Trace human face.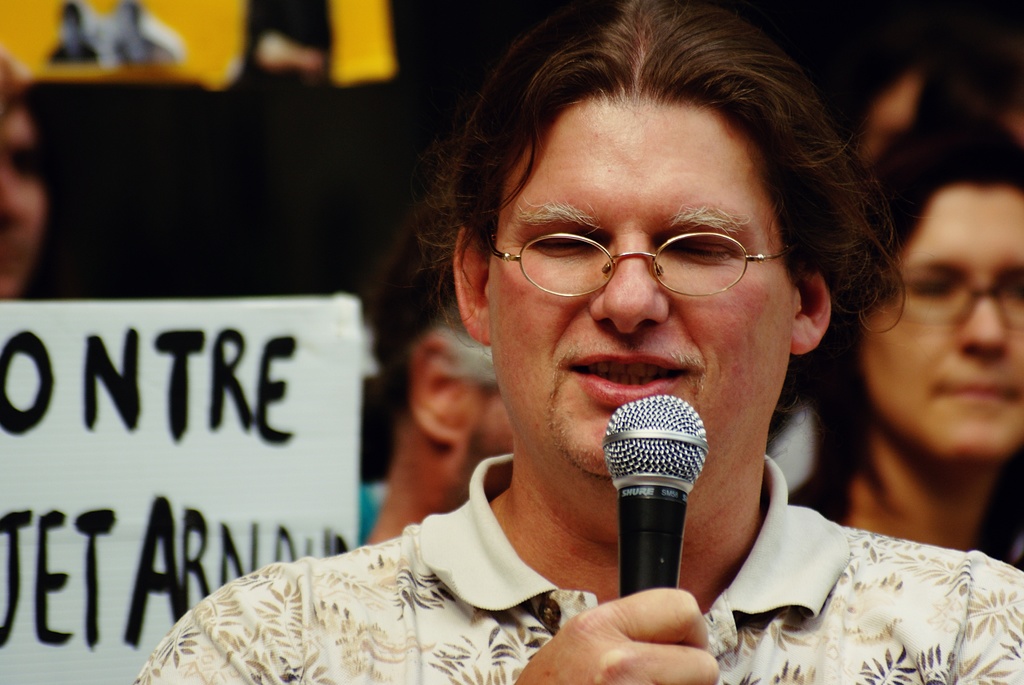
Traced to (x1=850, y1=180, x2=1023, y2=461).
